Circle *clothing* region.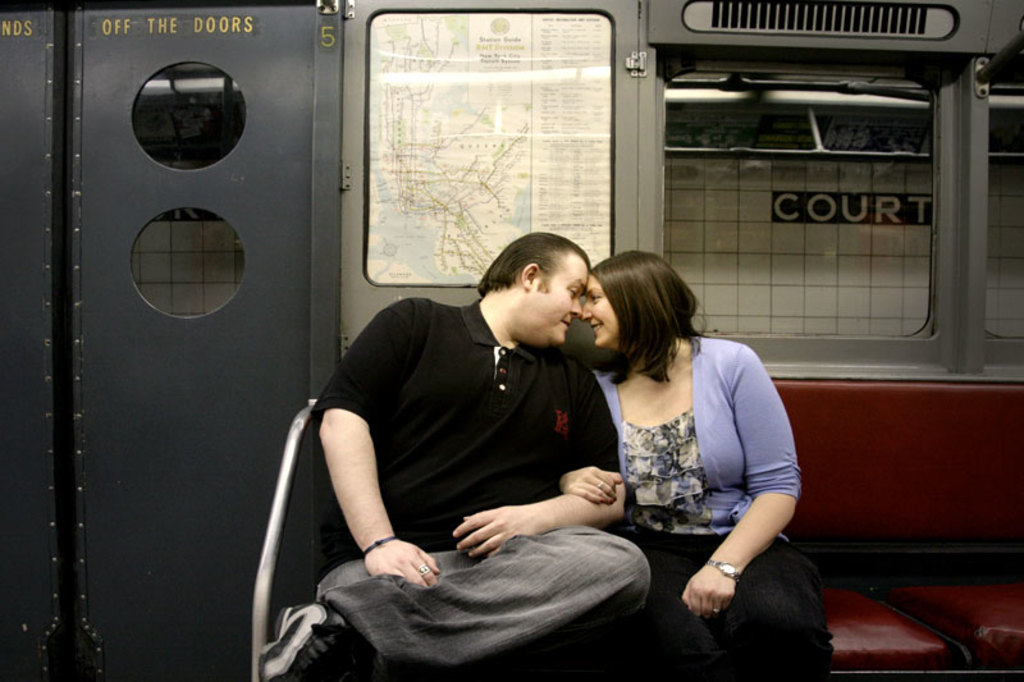
Region: 588, 335, 835, 681.
